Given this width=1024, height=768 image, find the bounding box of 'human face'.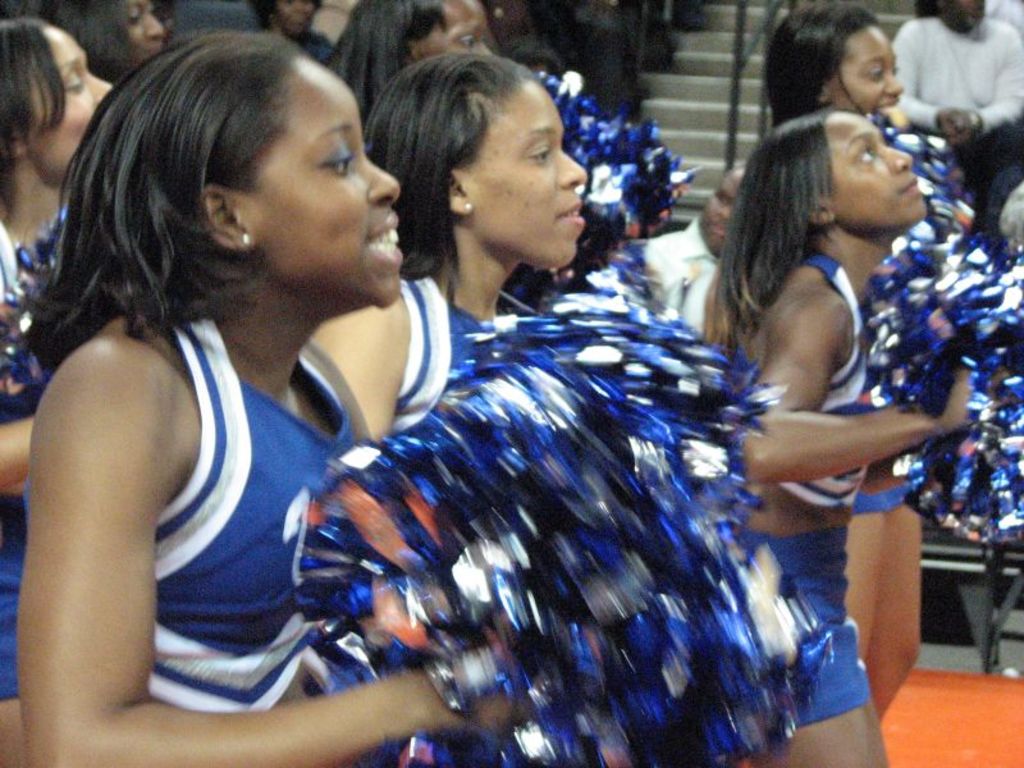
<region>833, 29, 905, 109</region>.
